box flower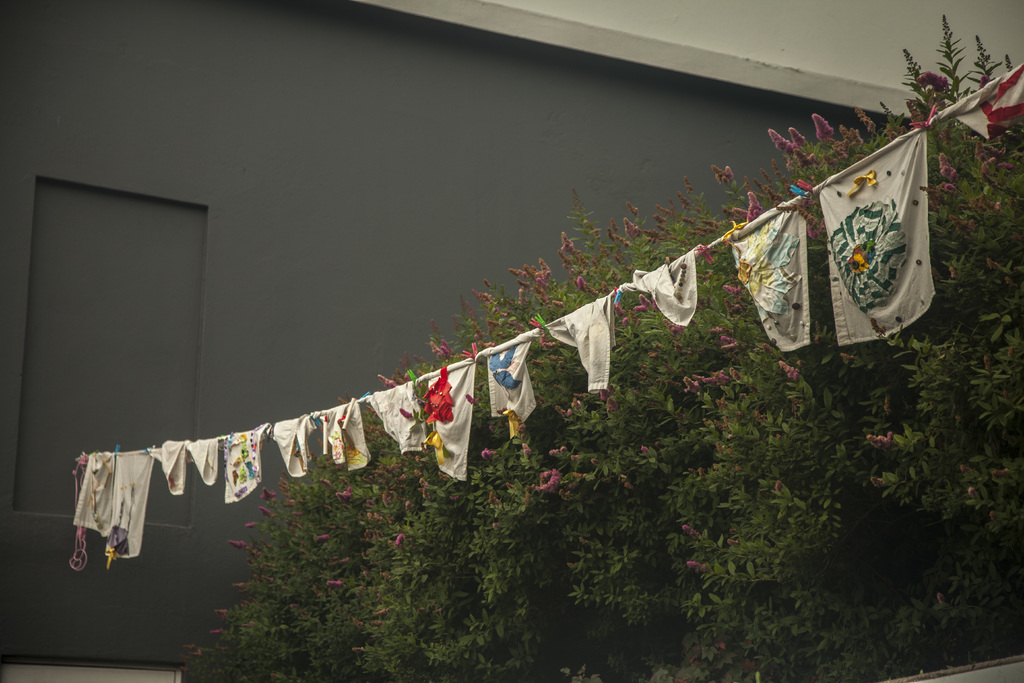
left=982, top=353, right=989, bottom=372
